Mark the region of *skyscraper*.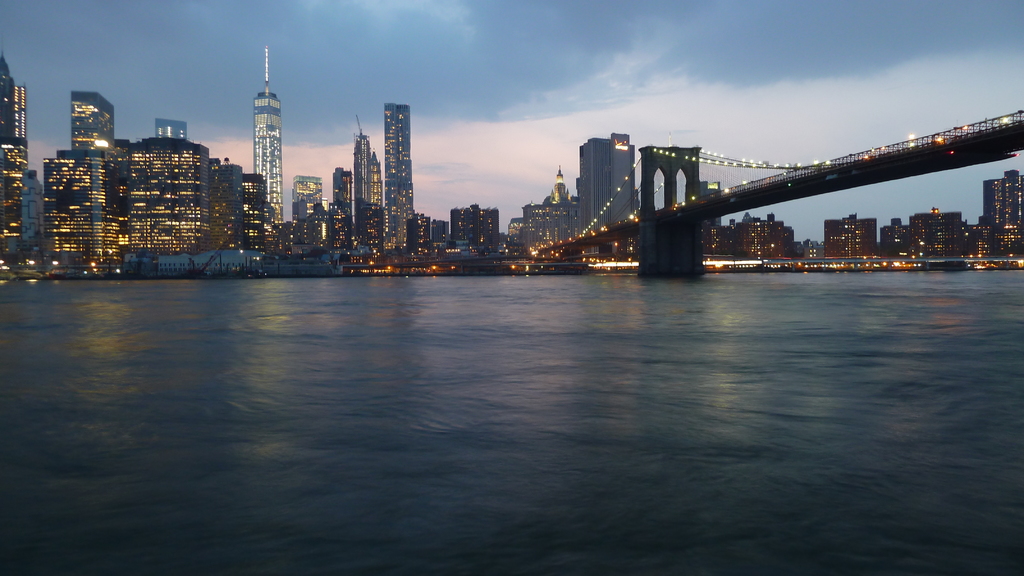
Region: x1=156 y1=115 x2=187 y2=141.
